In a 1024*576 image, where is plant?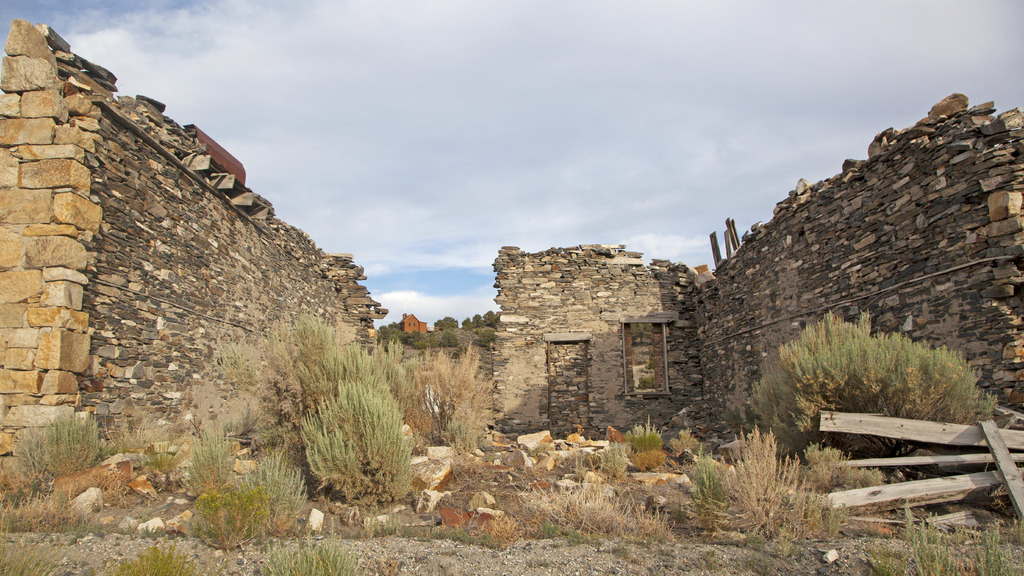
<bbox>113, 530, 198, 575</bbox>.
